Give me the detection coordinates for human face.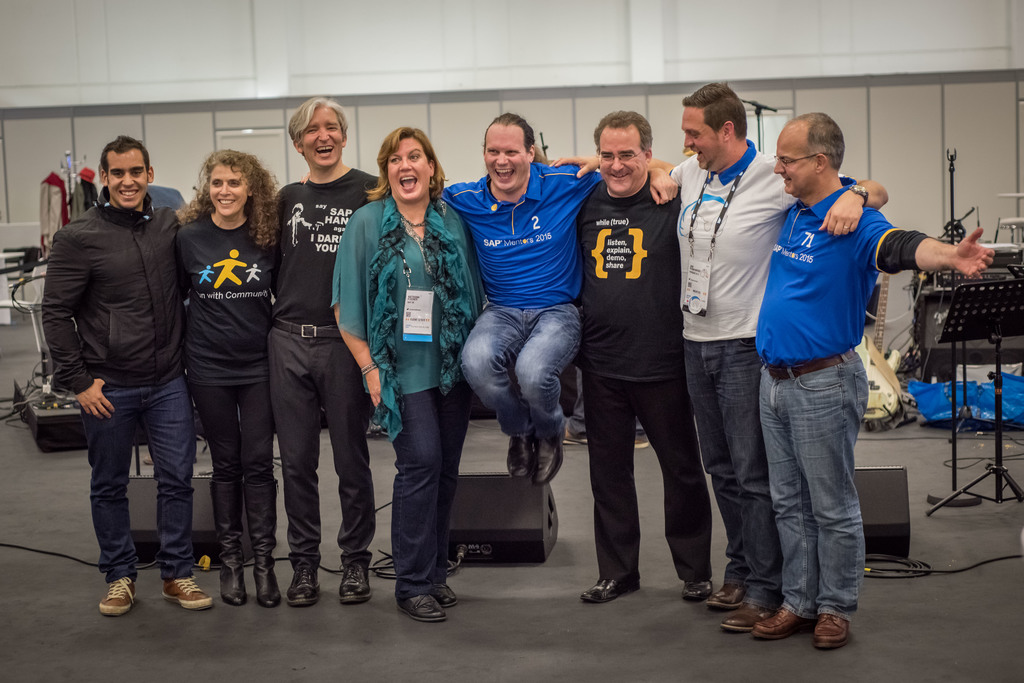
pyautogui.locateOnScreen(598, 127, 644, 200).
